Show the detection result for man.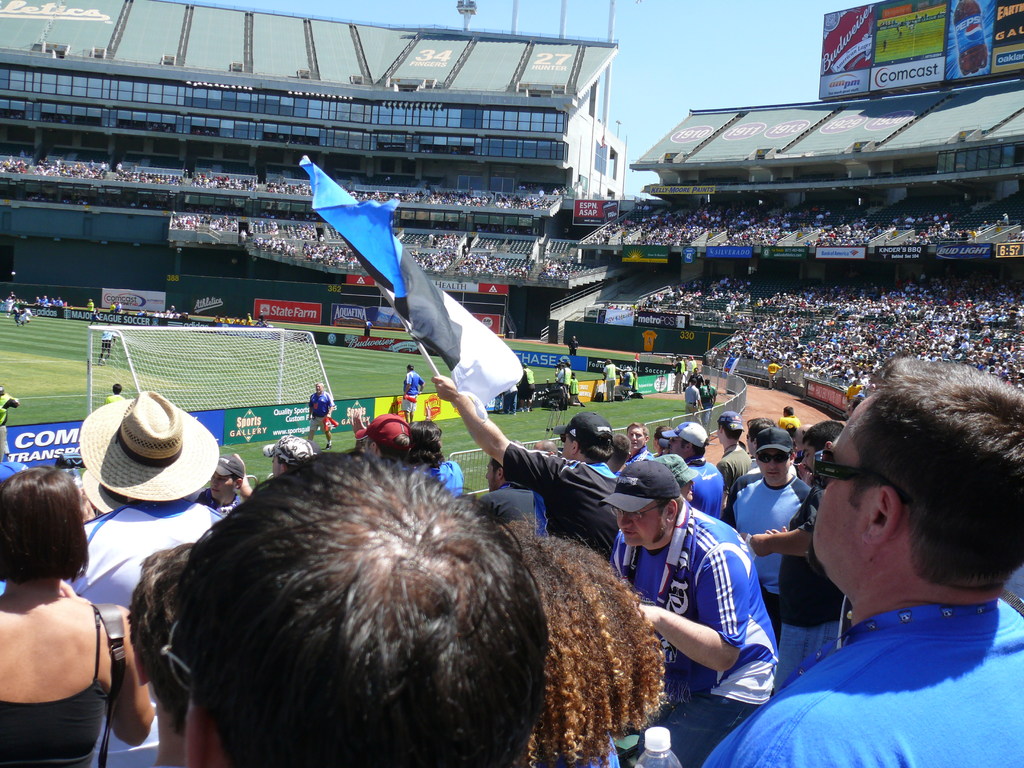
detection(100, 383, 124, 408).
